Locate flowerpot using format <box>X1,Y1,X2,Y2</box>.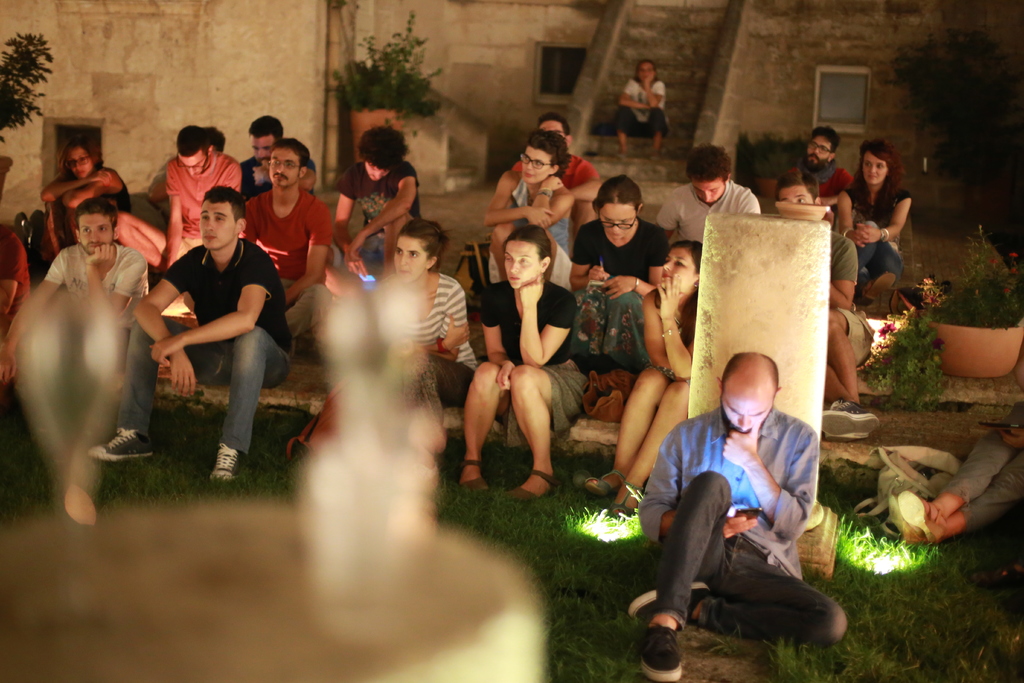
<box>945,292,1014,388</box>.
